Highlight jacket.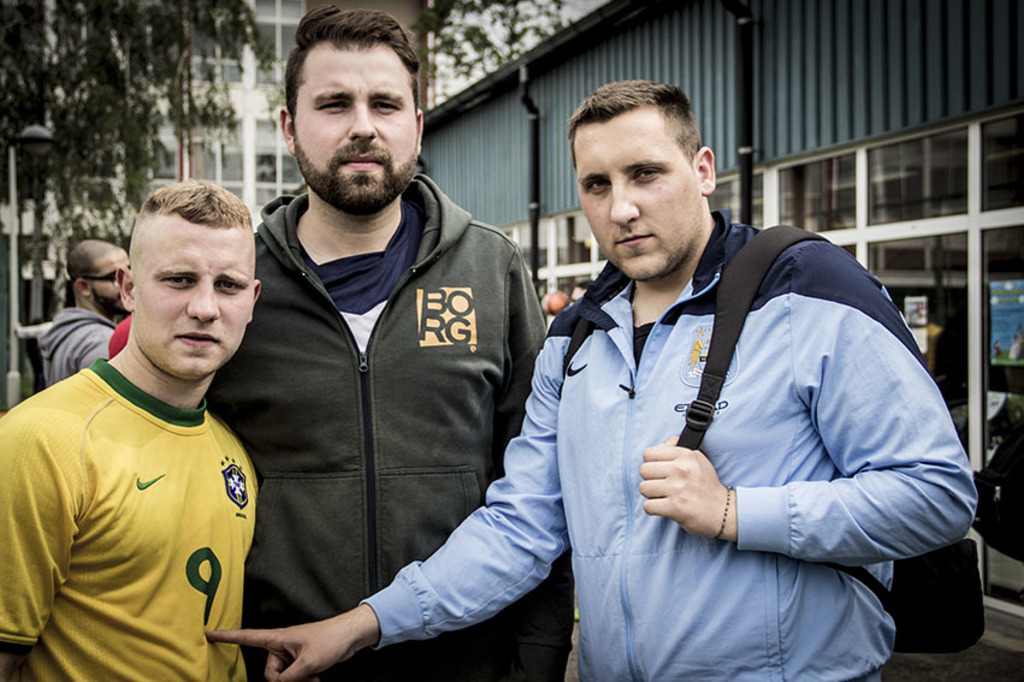
Highlighted region: (30,304,112,391).
